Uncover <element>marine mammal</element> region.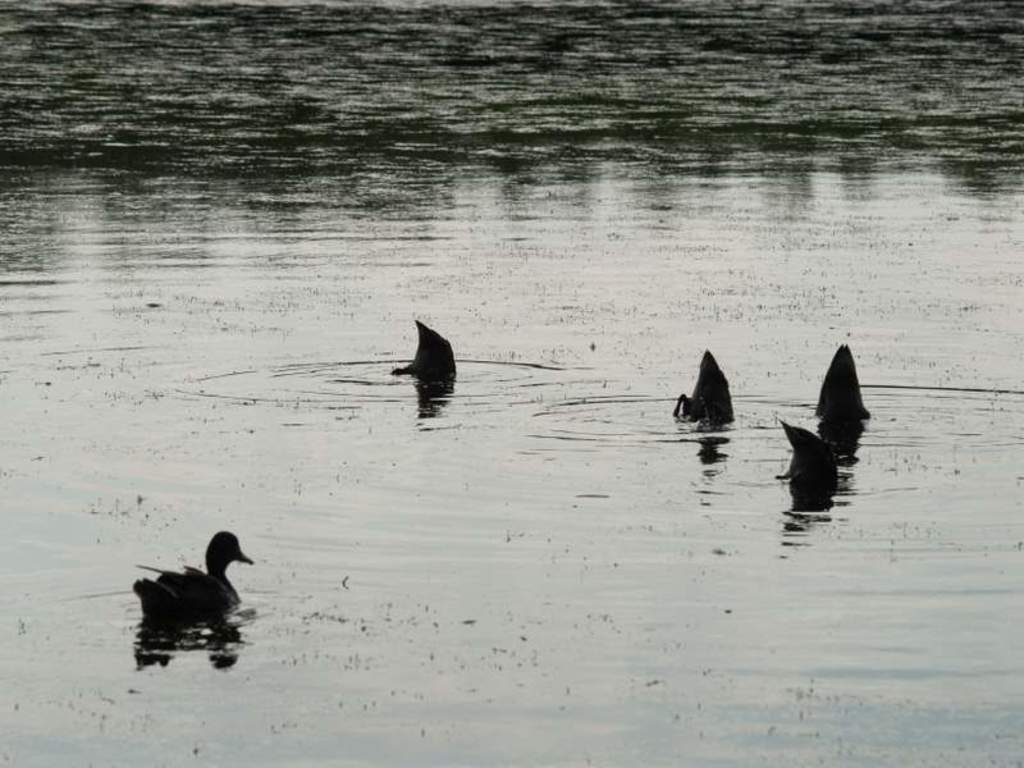
Uncovered: (776, 419, 840, 518).
